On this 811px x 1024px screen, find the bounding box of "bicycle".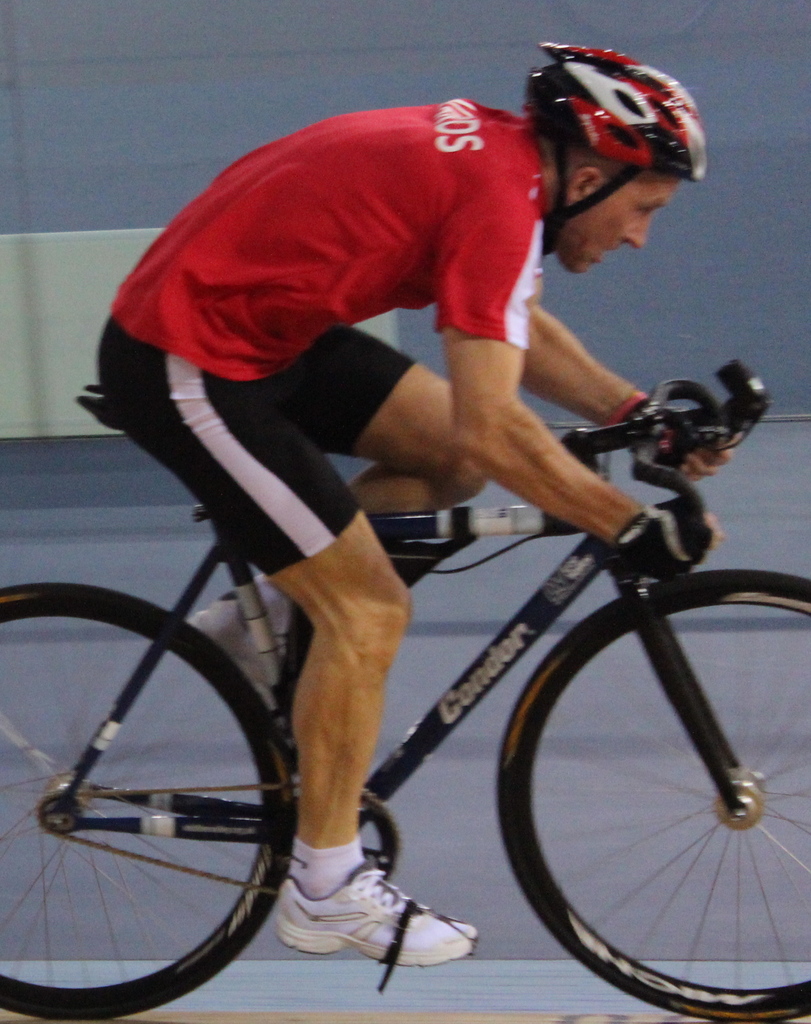
Bounding box: <bbox>44, 369, 810, 1009</bbox>.
